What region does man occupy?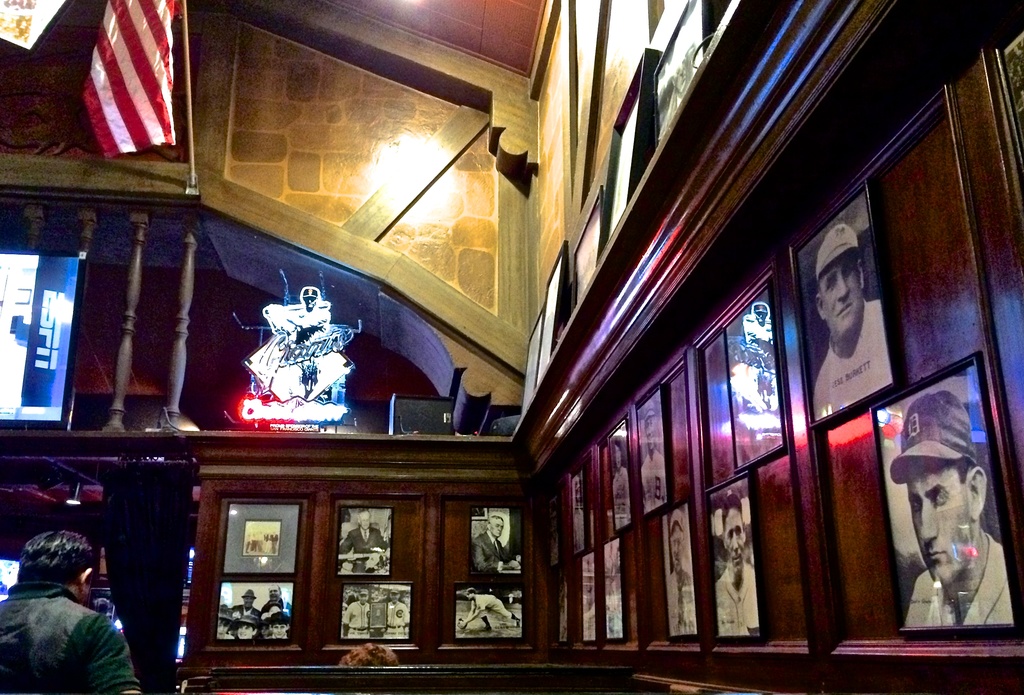
l=335, t=508, r=385, b=573.
